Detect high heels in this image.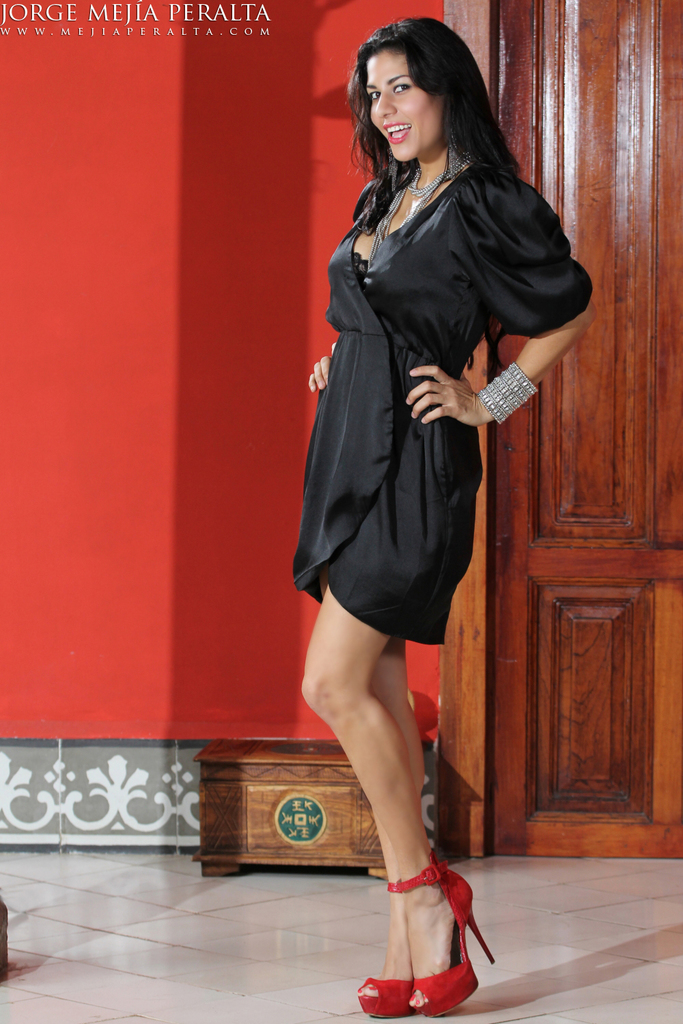
Detection: l=395, t=857, r=499, b=1018.
